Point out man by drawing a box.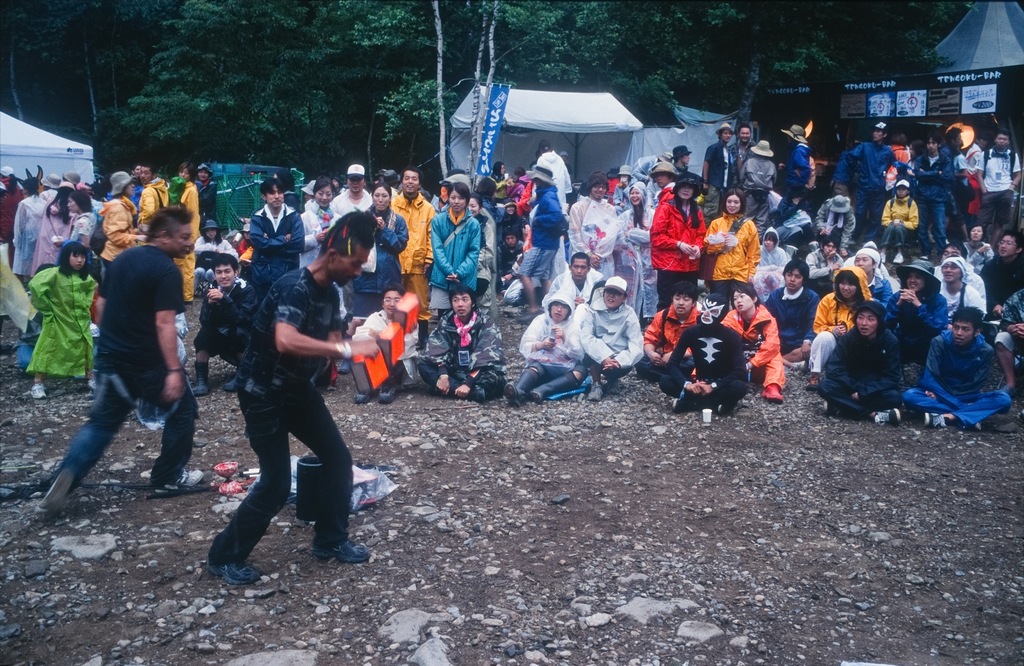
(left=495, top=227, right=525, bottom=295).
